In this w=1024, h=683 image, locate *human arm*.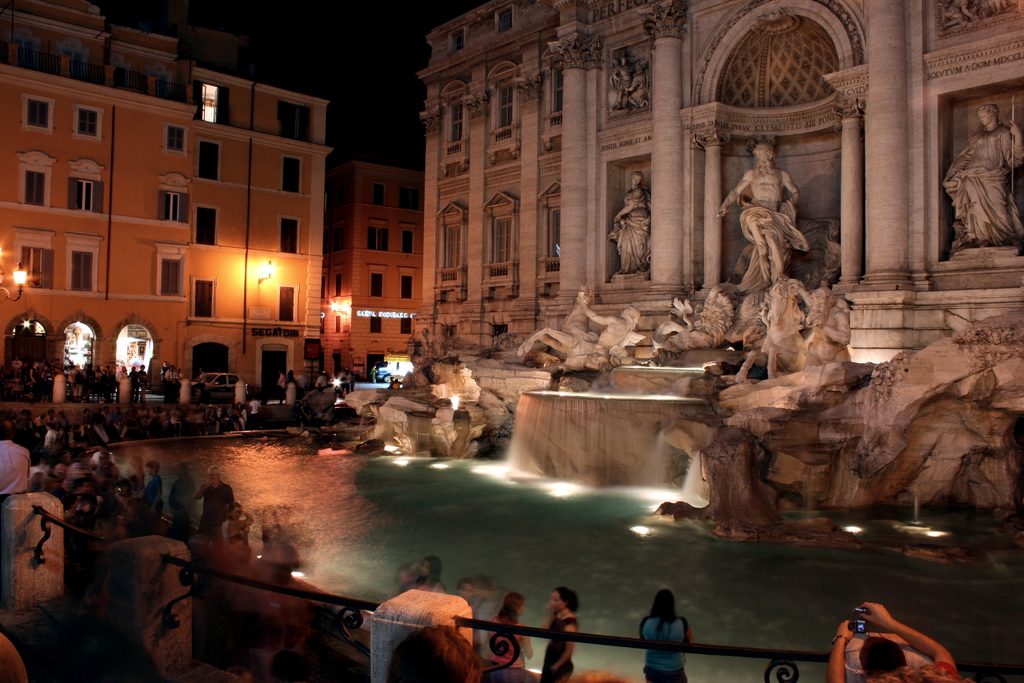
Bounding box: (left=1005, top=123, right=1023, bottom=170).
